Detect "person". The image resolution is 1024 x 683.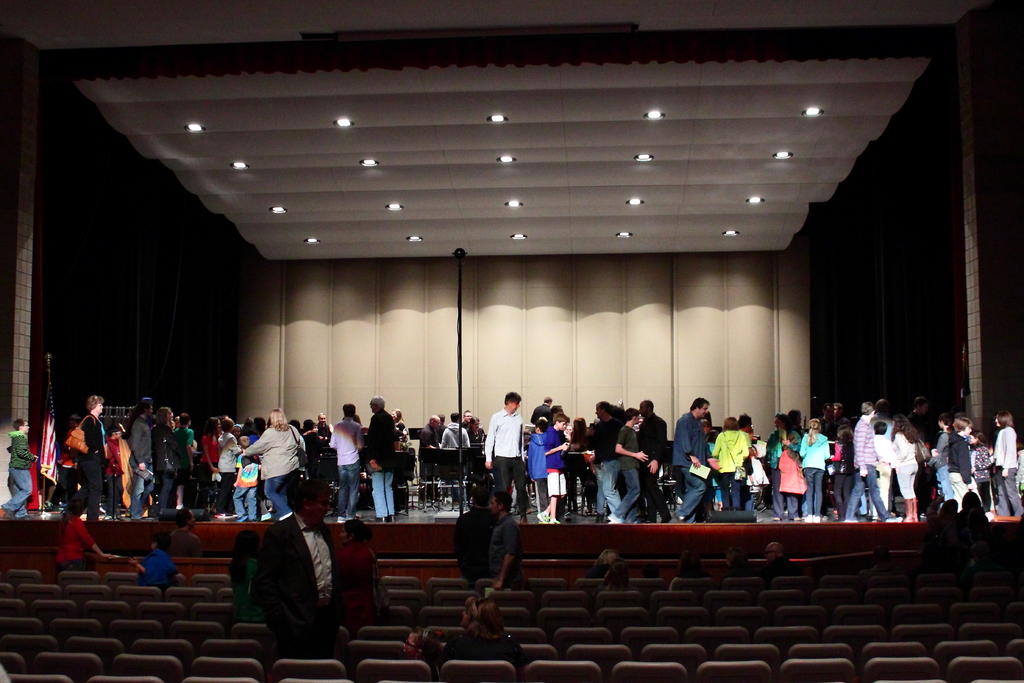
crop(168, 507, 203, 557).
